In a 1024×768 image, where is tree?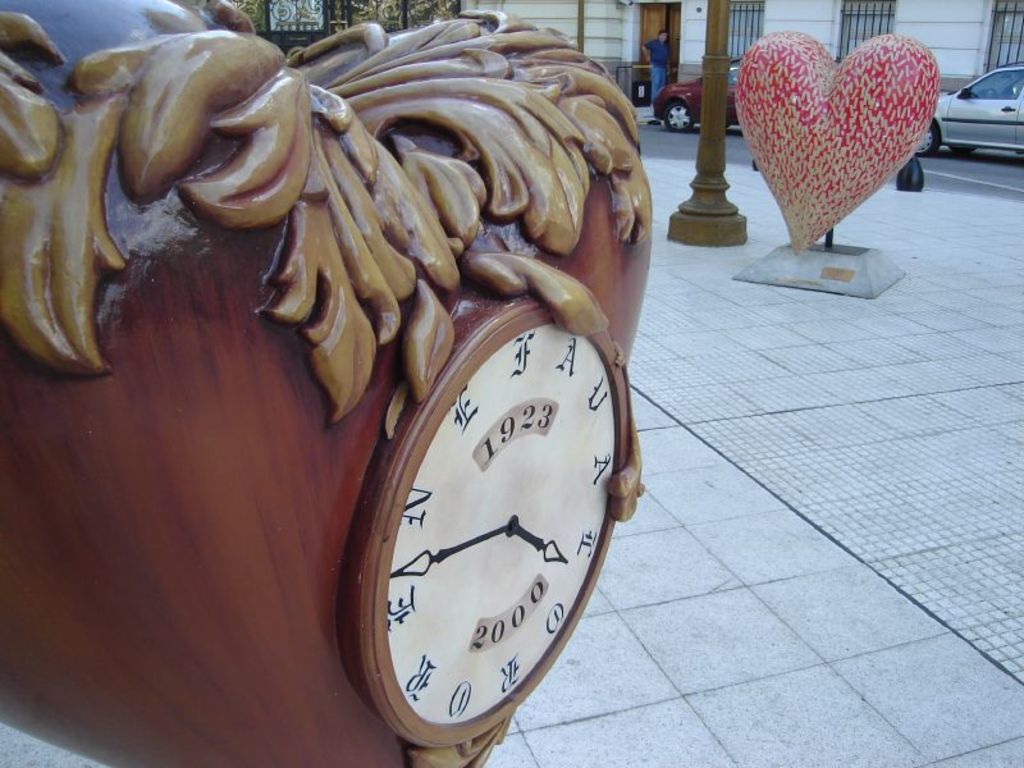
(329,0,457,36).
